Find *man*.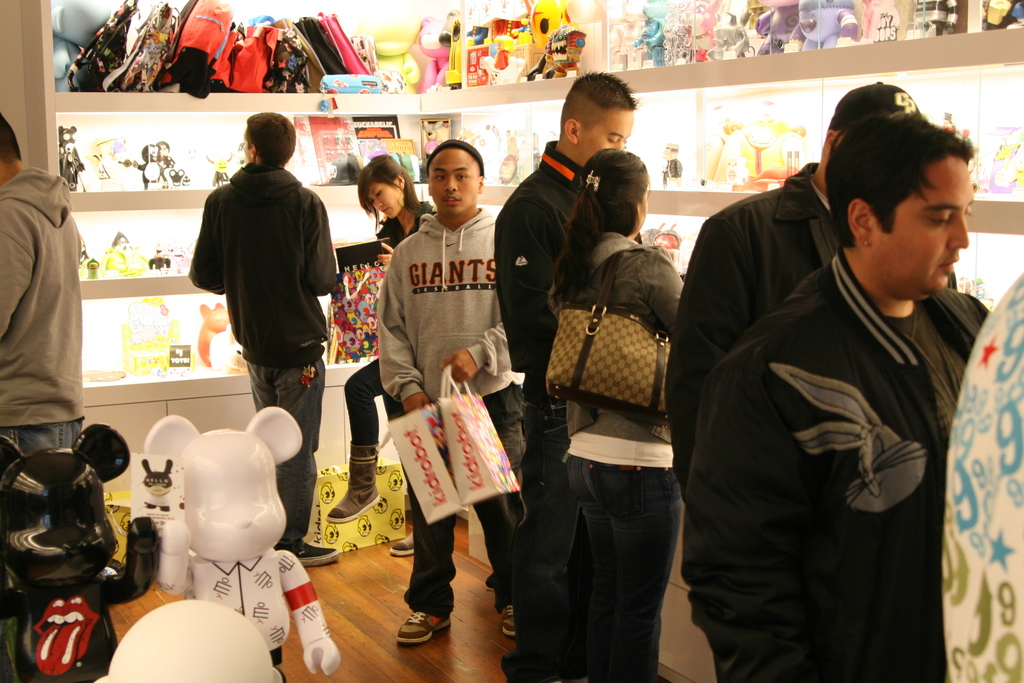
BBox(497, 67, 640, 682).
